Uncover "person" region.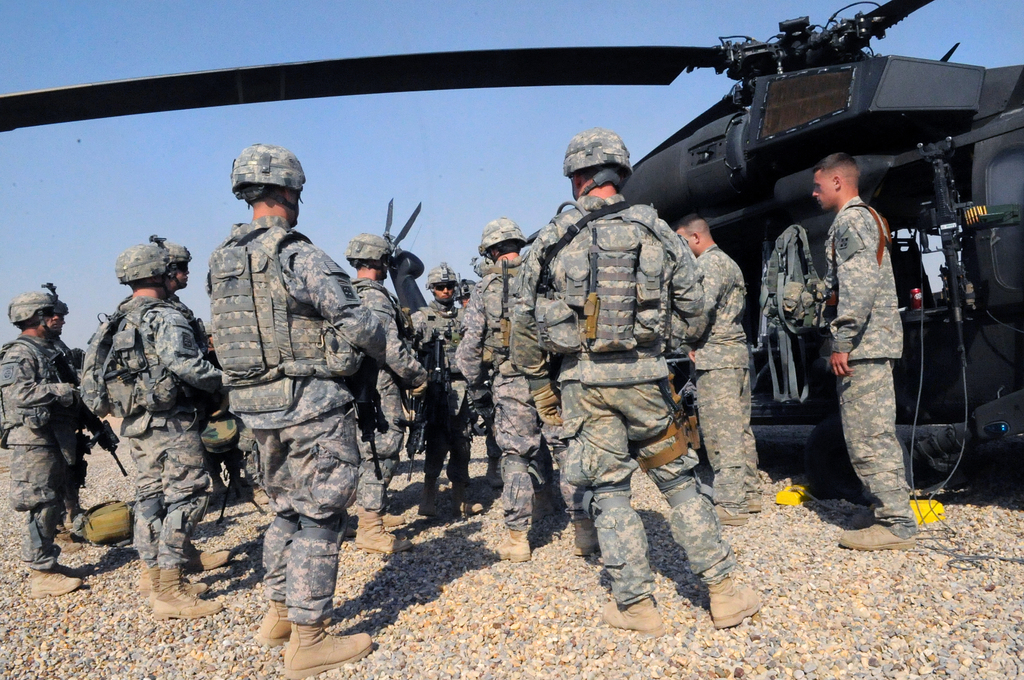
Uncovered: left=812, top=151, right=915, bottom=547.
